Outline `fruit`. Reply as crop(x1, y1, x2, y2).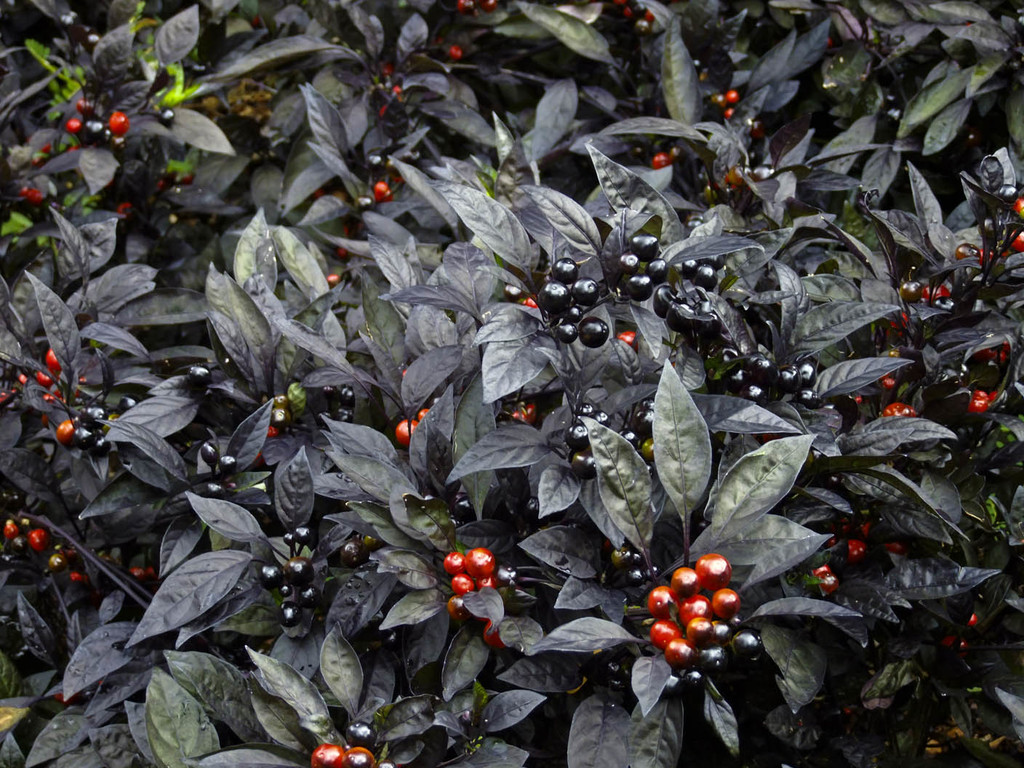
crop(452, 494, 475, 526).
